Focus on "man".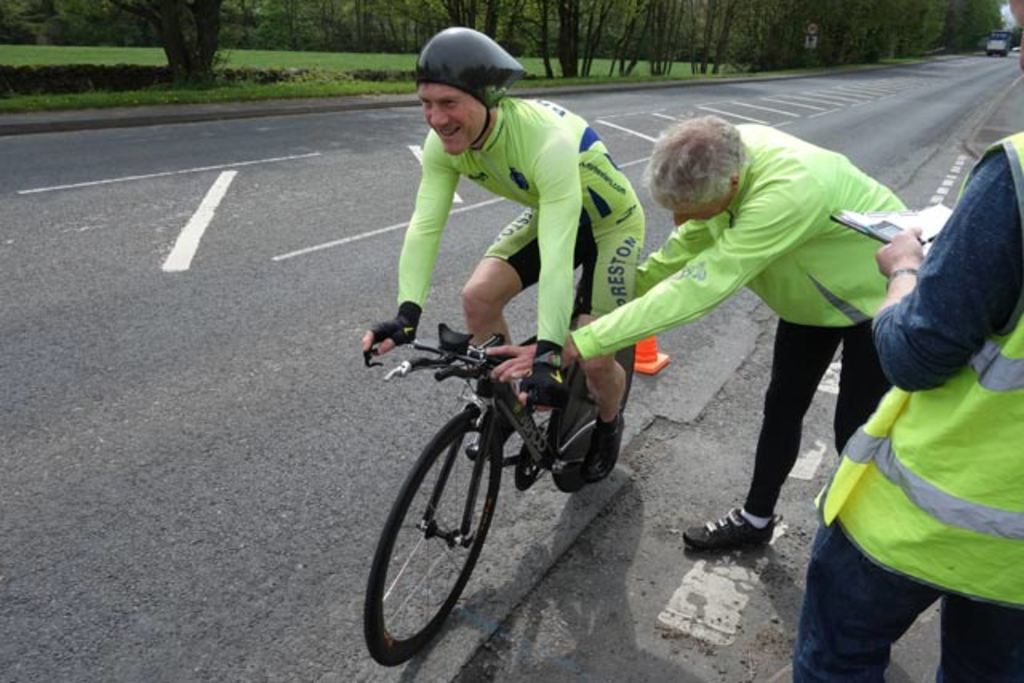
Focused at select_region(363, 24, 646, 480).
